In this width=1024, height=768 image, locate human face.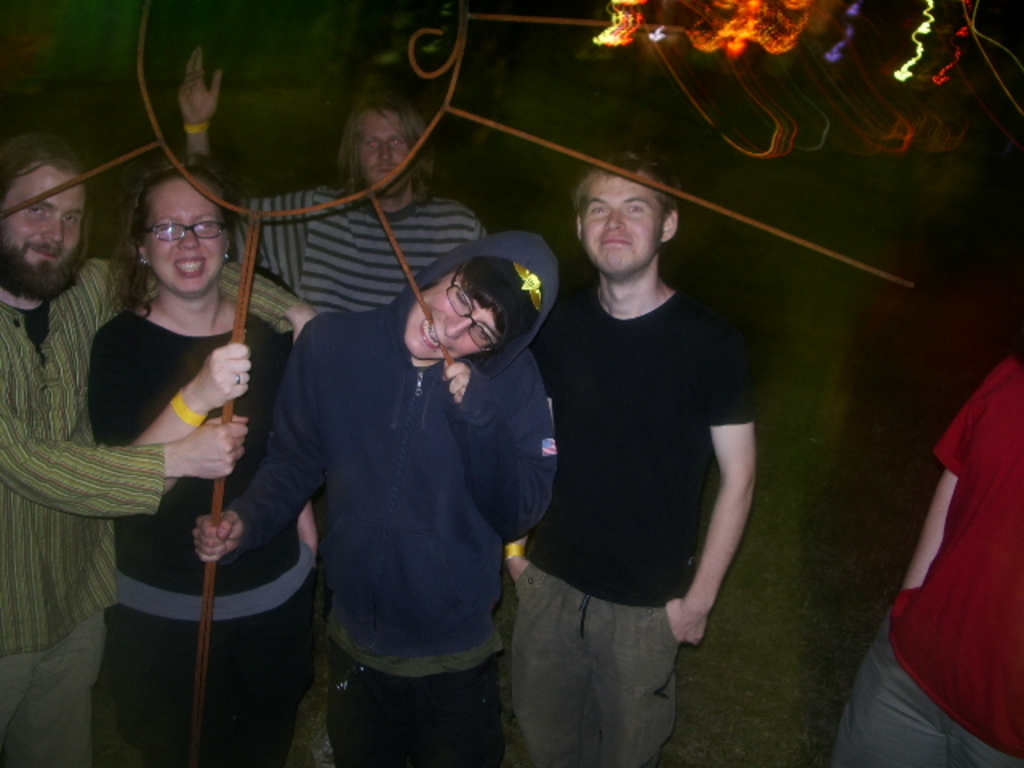
Bounding box: rect(146, 184, 229, 296).
